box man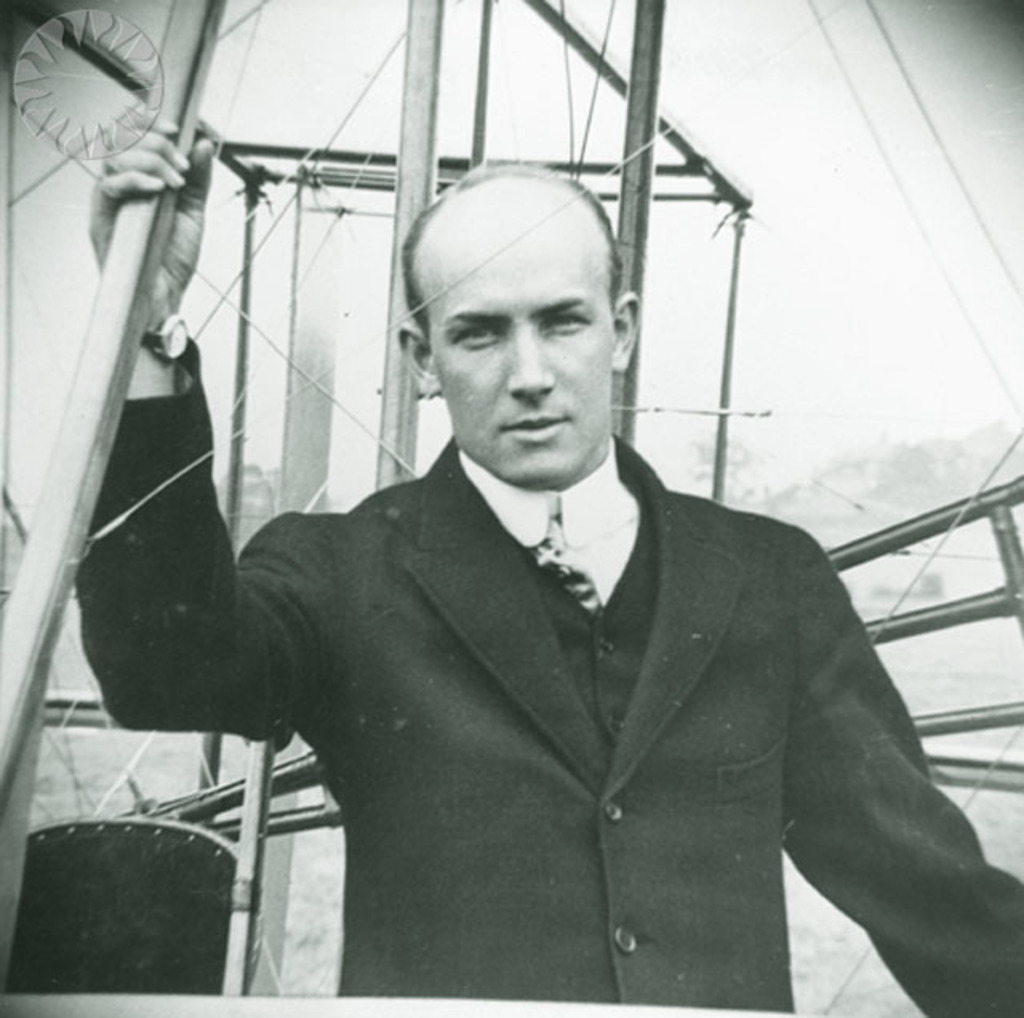
rect(80, 98, 1022, 1016)
